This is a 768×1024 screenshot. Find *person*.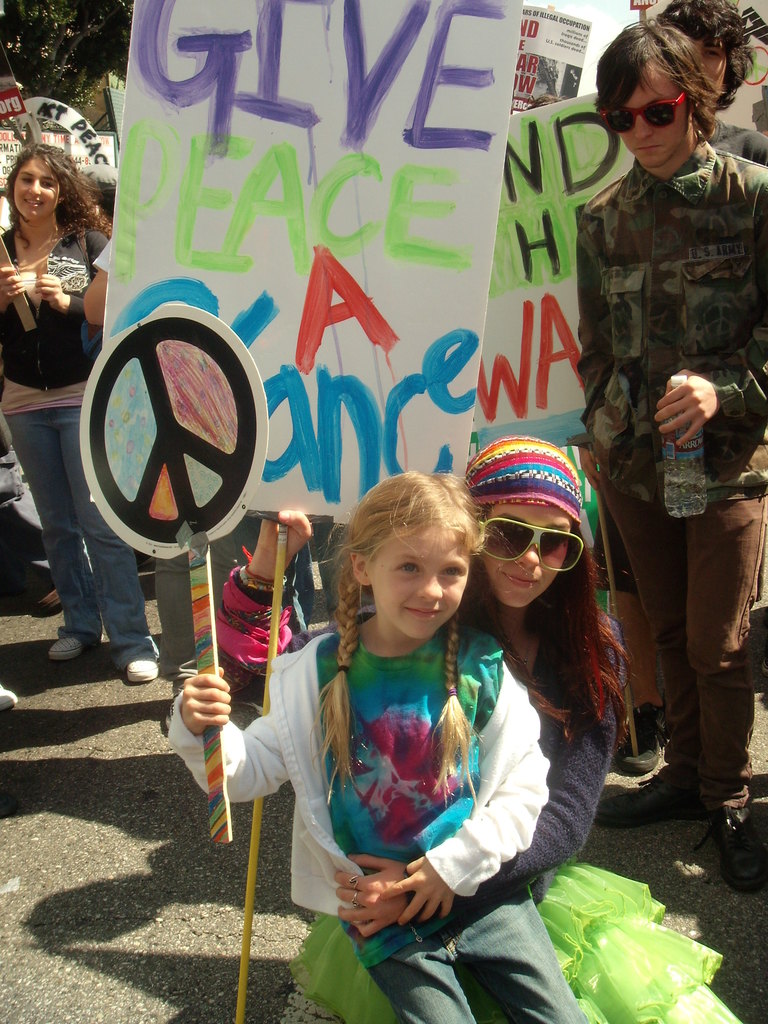
Bounding box: bbox=(567, 18, 767, 896).
